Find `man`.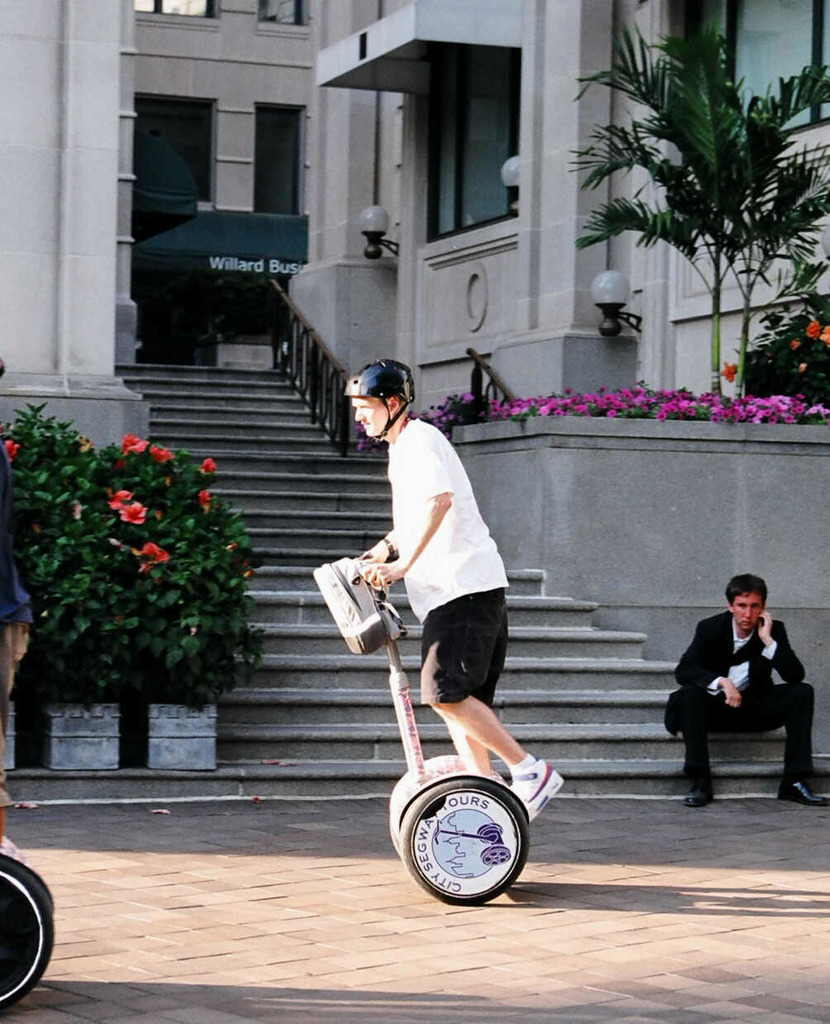
x1=670 y1=584 x2=810 y2=796.
